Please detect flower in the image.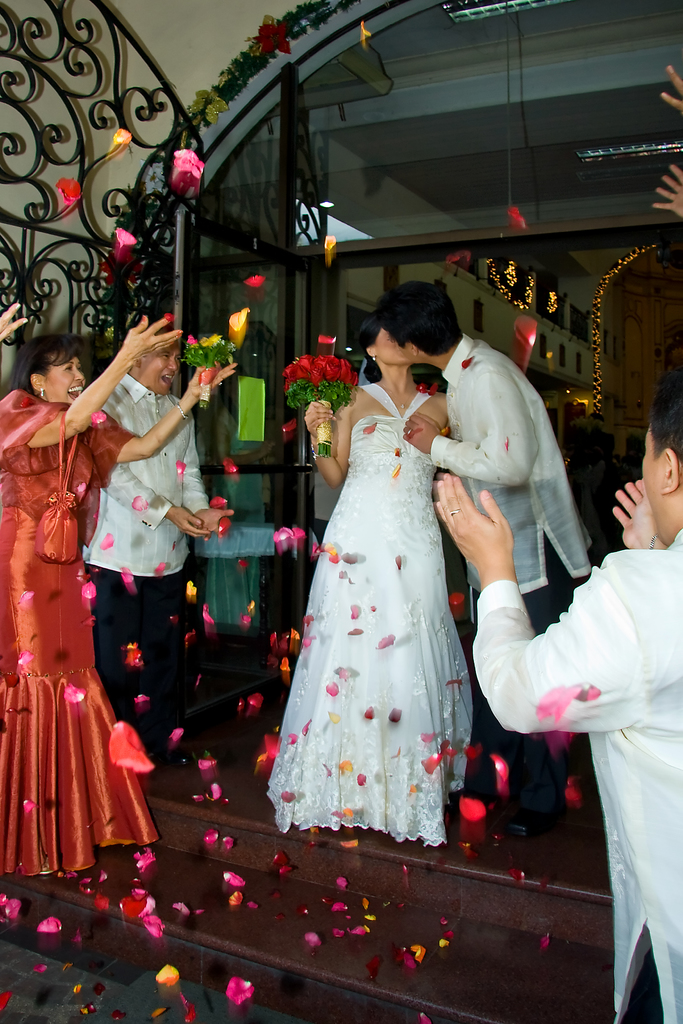
<box>78,580,96,600</box>.
